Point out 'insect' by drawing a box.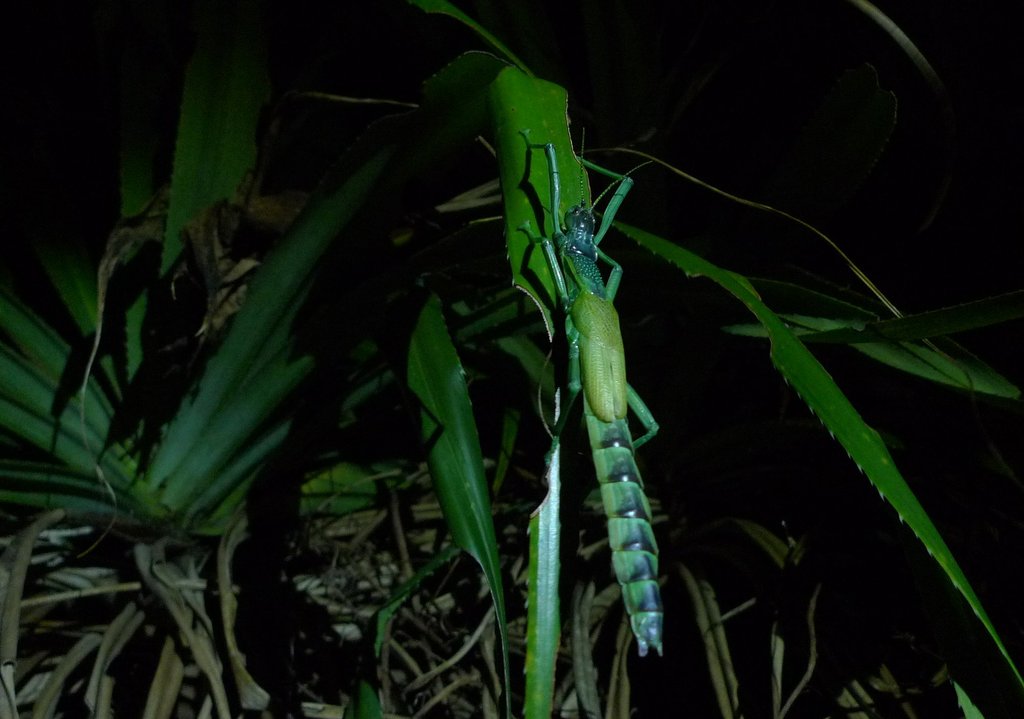
518/131/664/658.
